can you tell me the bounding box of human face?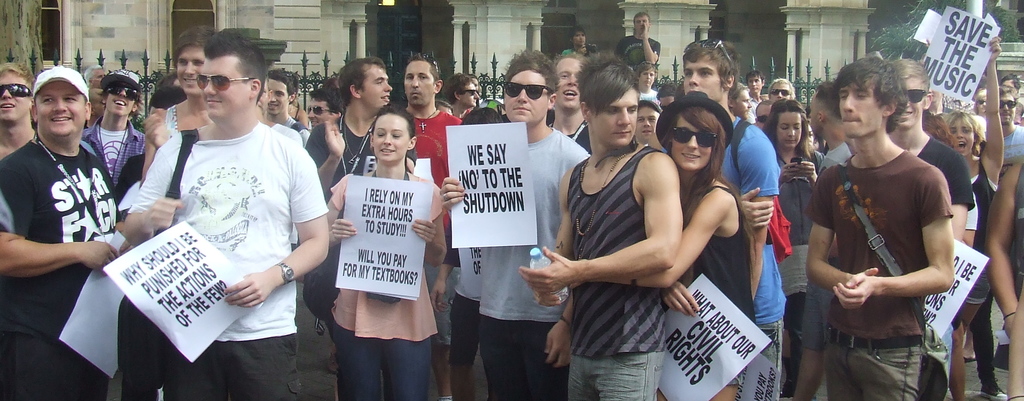
left=755, top=106, right=771, bottom=127.
